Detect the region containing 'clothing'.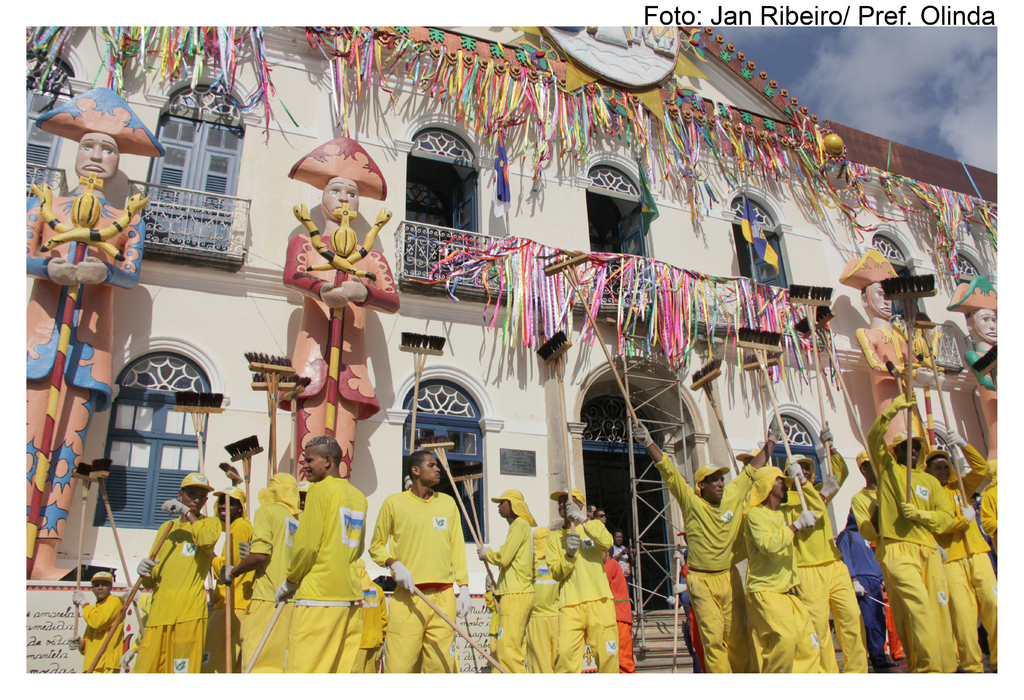
(x1=604, y1=543, x2=641, y2=670).
